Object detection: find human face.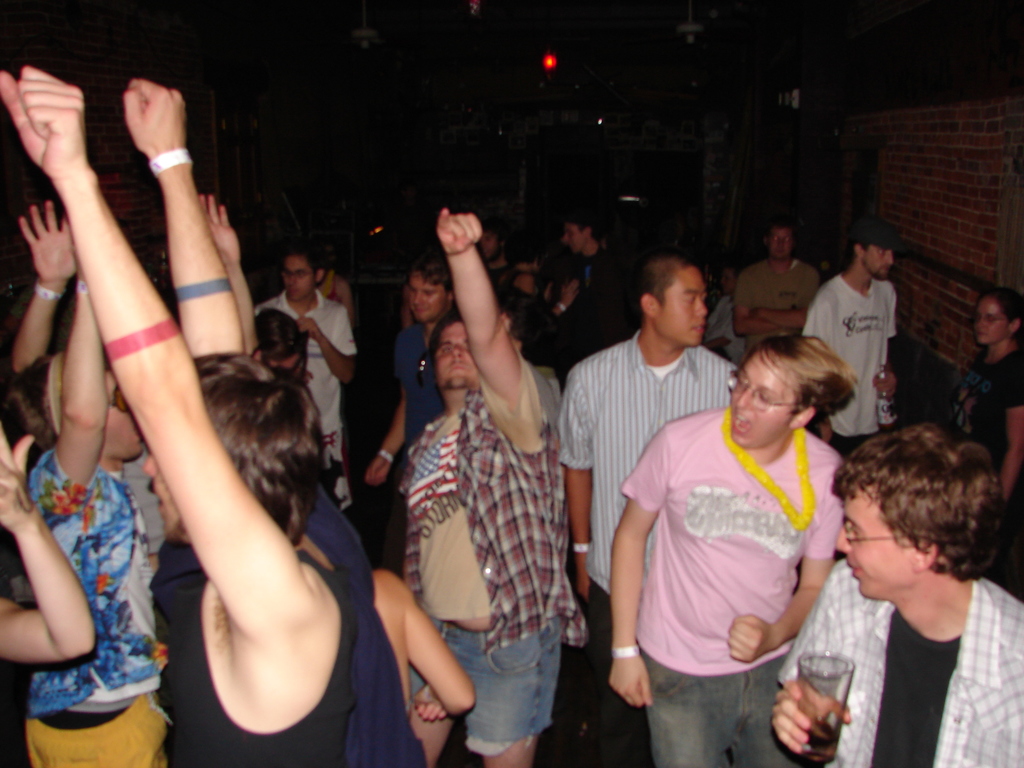
104, 358, 146, 462.
